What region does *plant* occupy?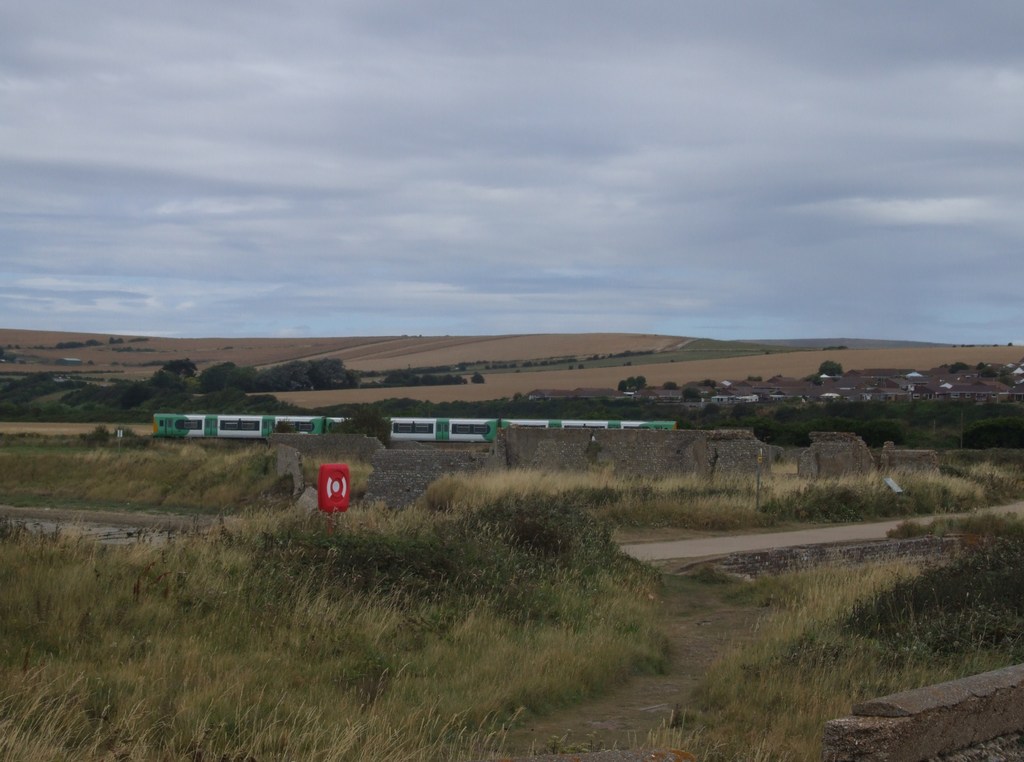
[left=133, top=328, right=151, bottom=341].
